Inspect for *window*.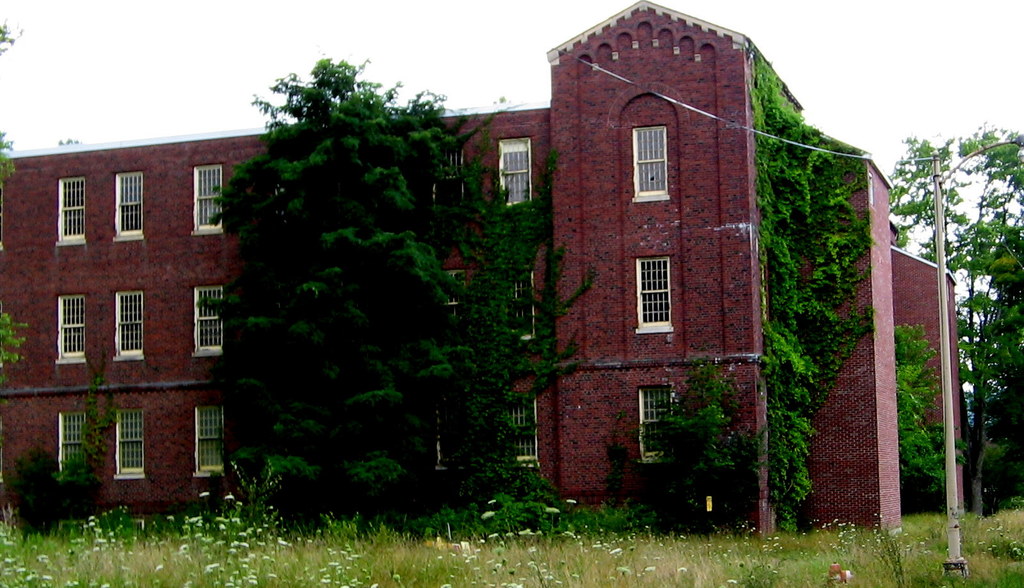
Inspection: l=502, t=268, r=532, b=344.
